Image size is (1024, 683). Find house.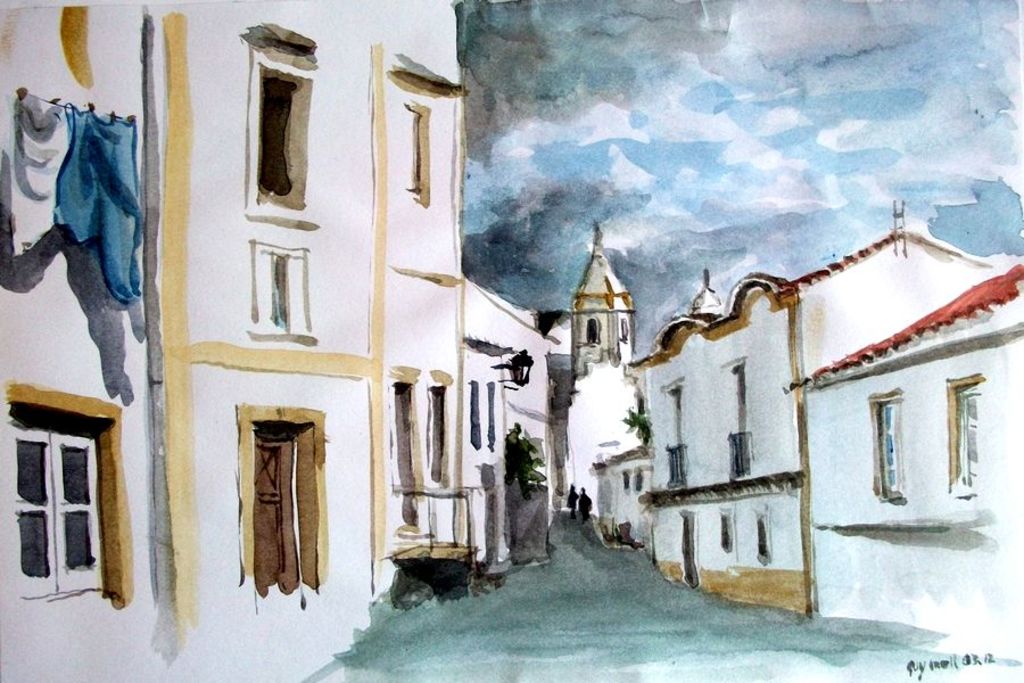
l=461, t=274, r=580, b=549.
